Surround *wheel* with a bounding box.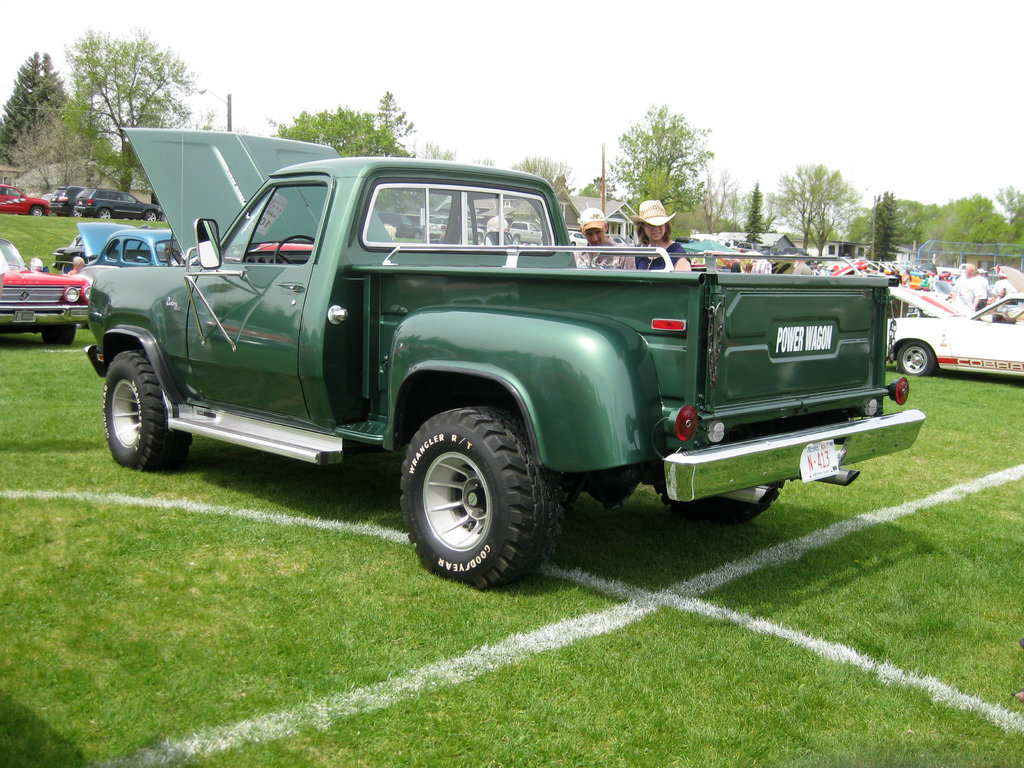
27/209/42/214.
